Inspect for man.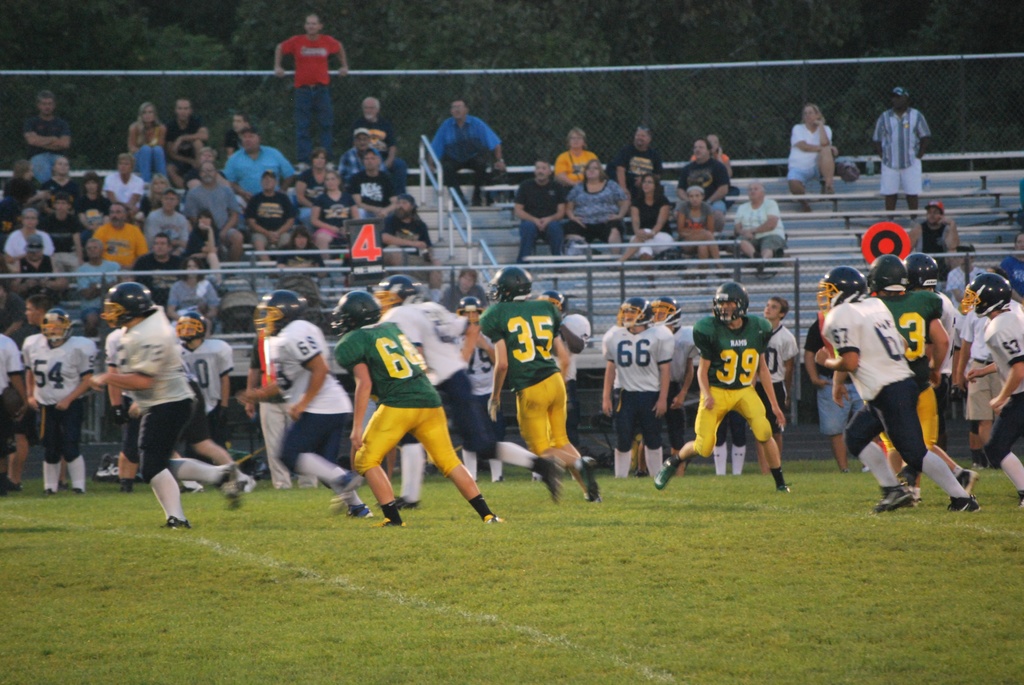
Inspection: bbox(178, 306, 236, 485).
